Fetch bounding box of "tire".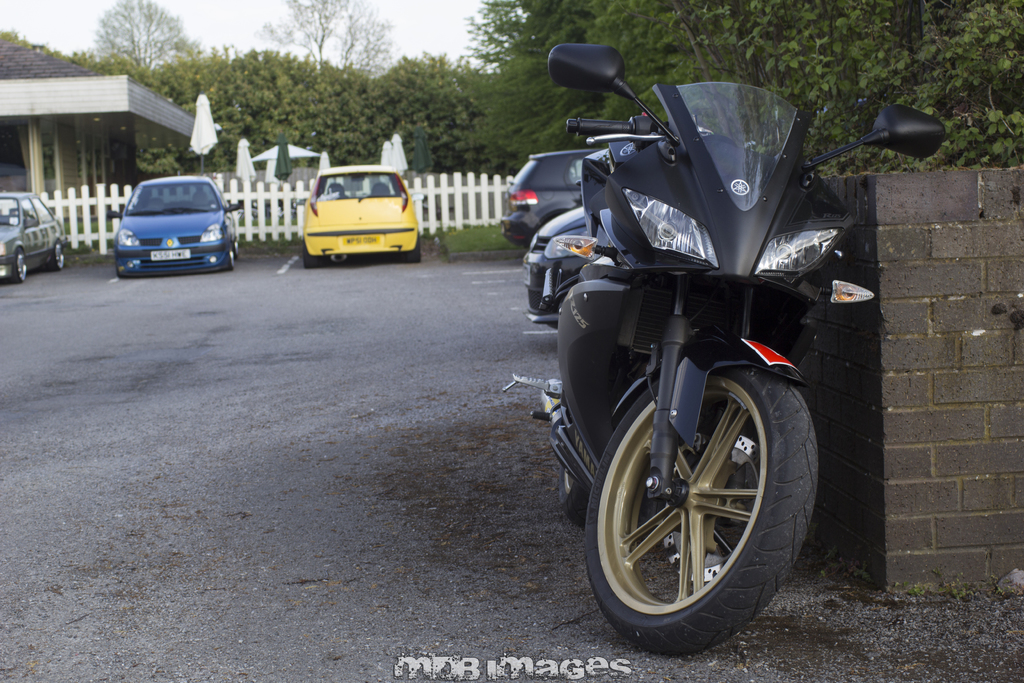
Bbox: region(224, 242, 233, 268).
